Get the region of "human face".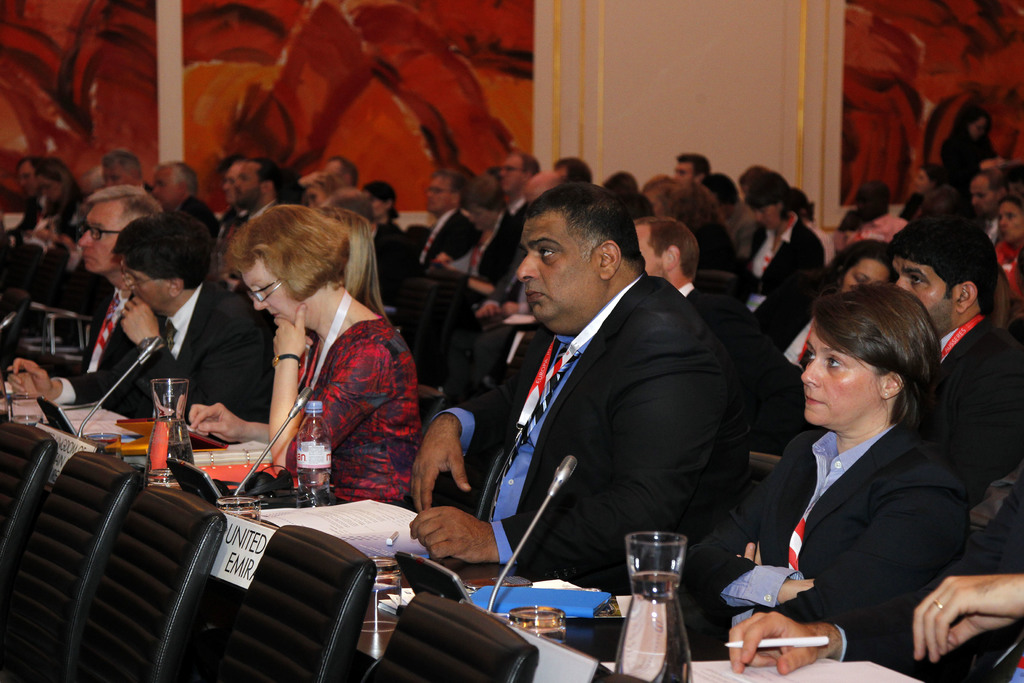
x1=101, y1=162, x2=132, y2=188.
